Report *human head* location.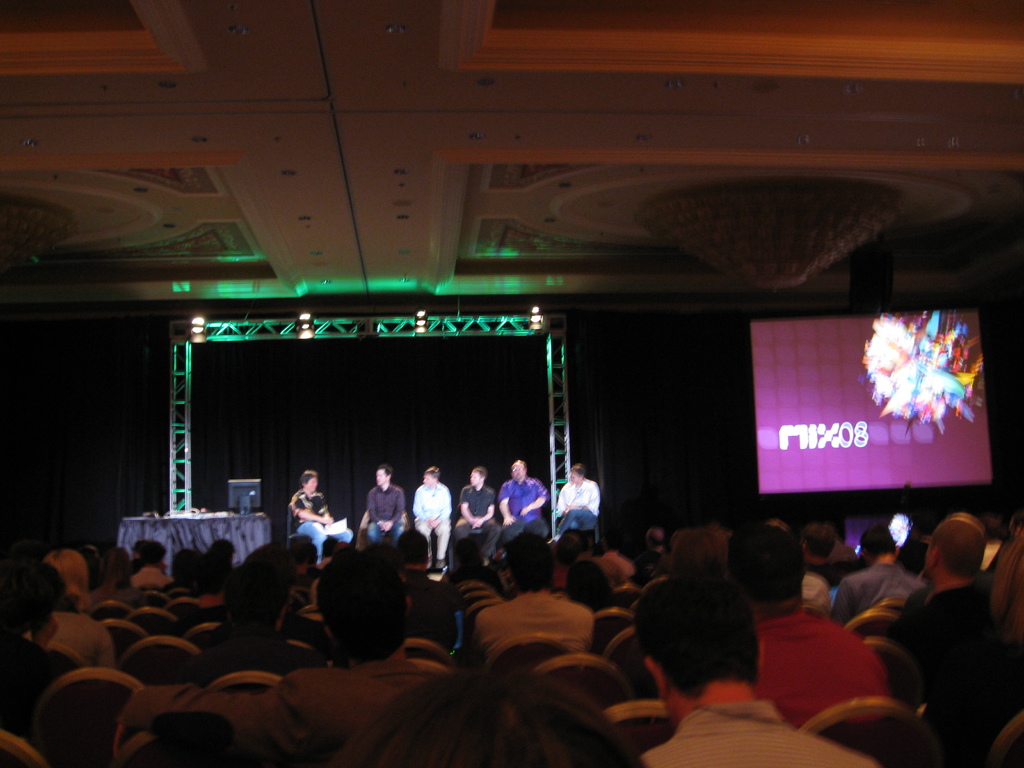
Report: box=[470, 468, 488, 485].
